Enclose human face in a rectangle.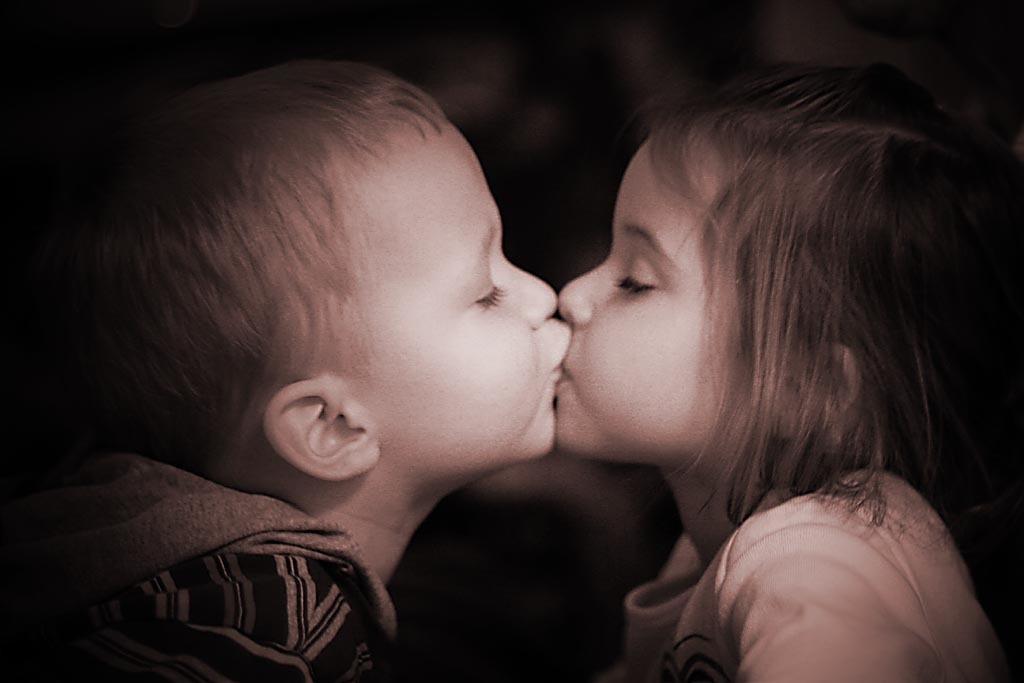
rect(558, 128, 772, 458).
